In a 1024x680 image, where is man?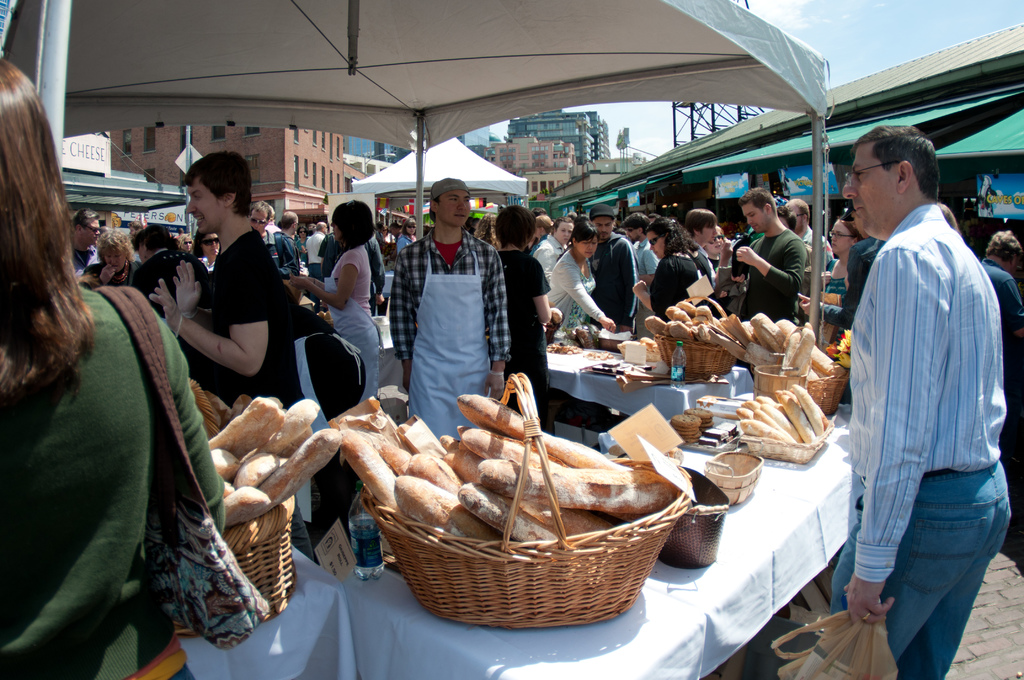
select_region(390, 177, 508, 444).
